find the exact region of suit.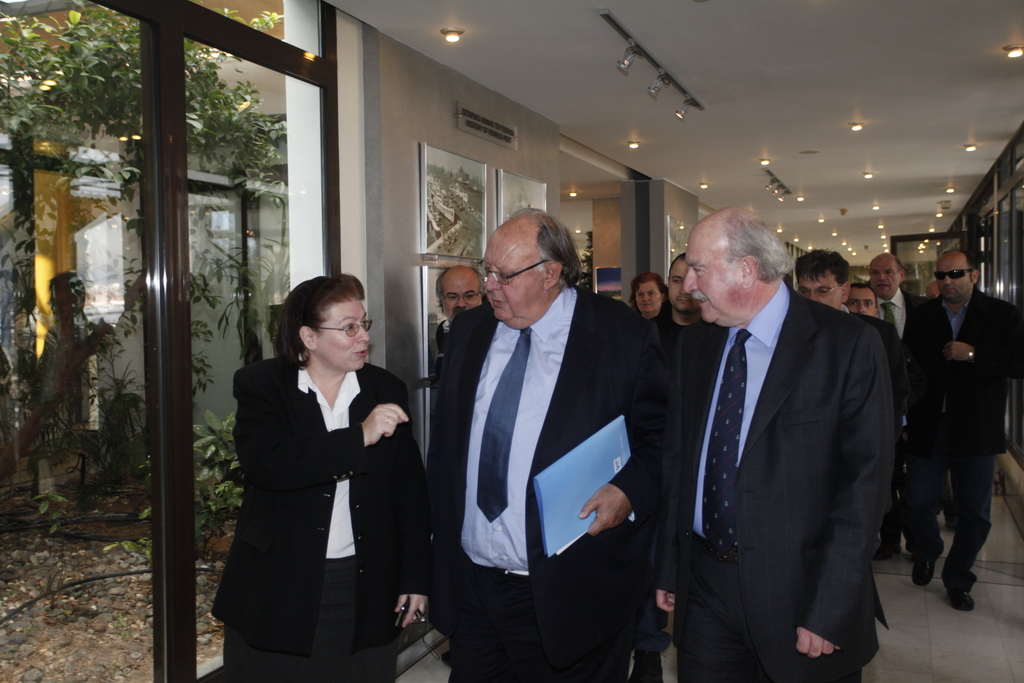
Exact region: bbox=(905, 288, 1023, 588).
